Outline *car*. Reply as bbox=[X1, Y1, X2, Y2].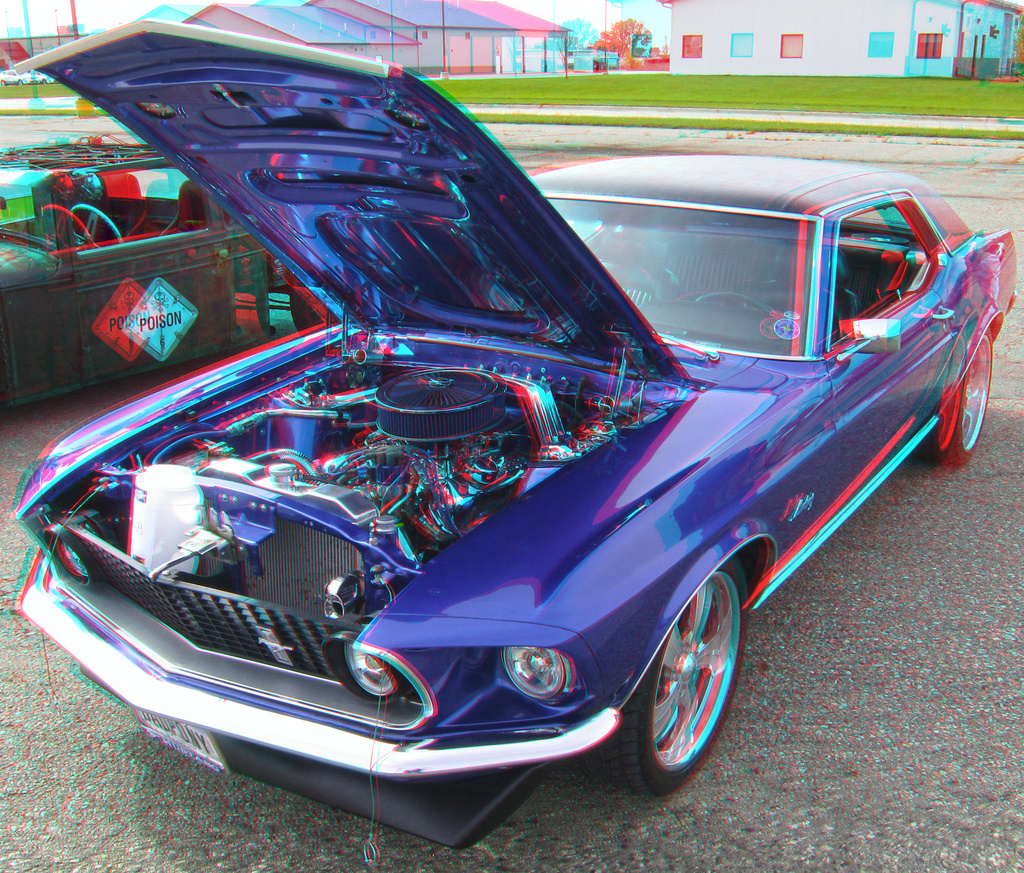
bbox=[12, 77, 980, 840].
